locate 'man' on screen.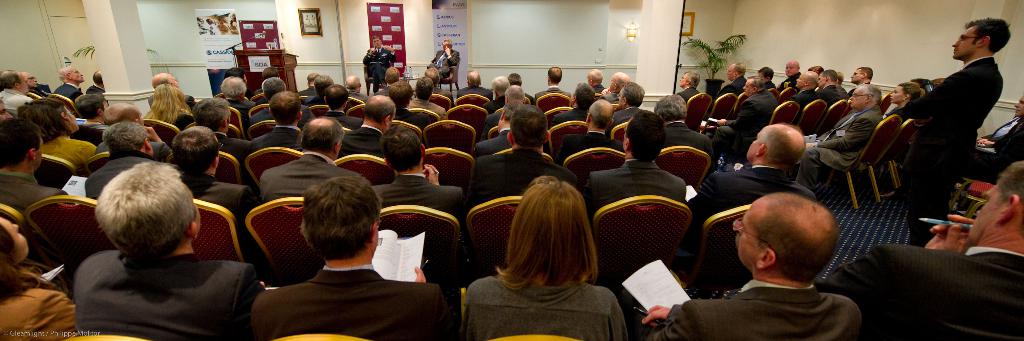
On screen at [left=810, top=83, right=880, bottom=186].
